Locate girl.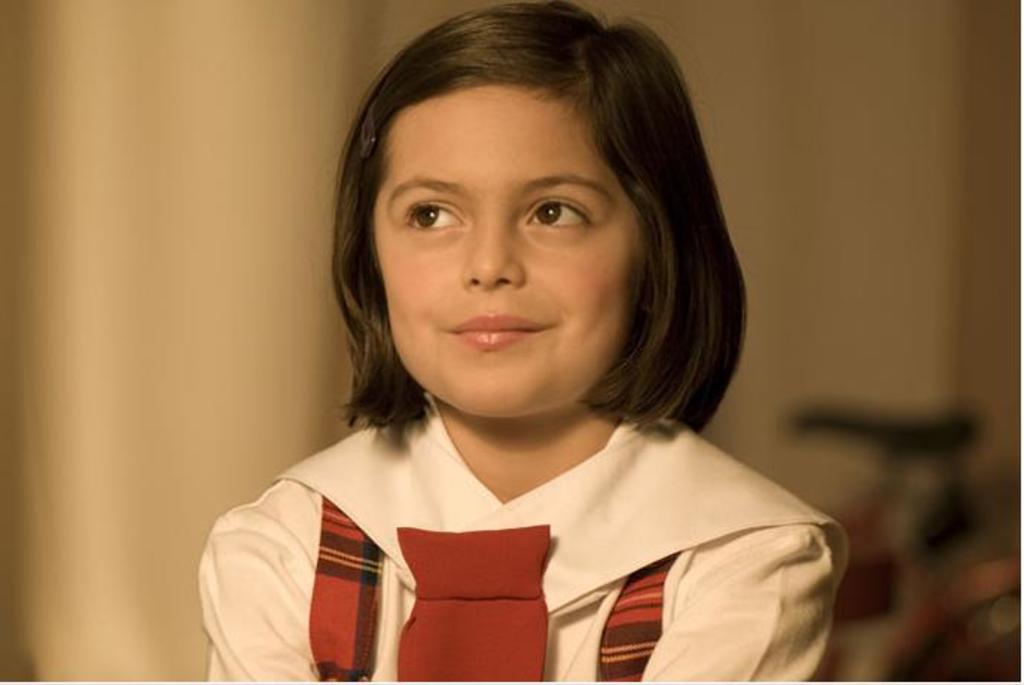
Bounding box: (left=196, top=0, right=851, bottom=681).
